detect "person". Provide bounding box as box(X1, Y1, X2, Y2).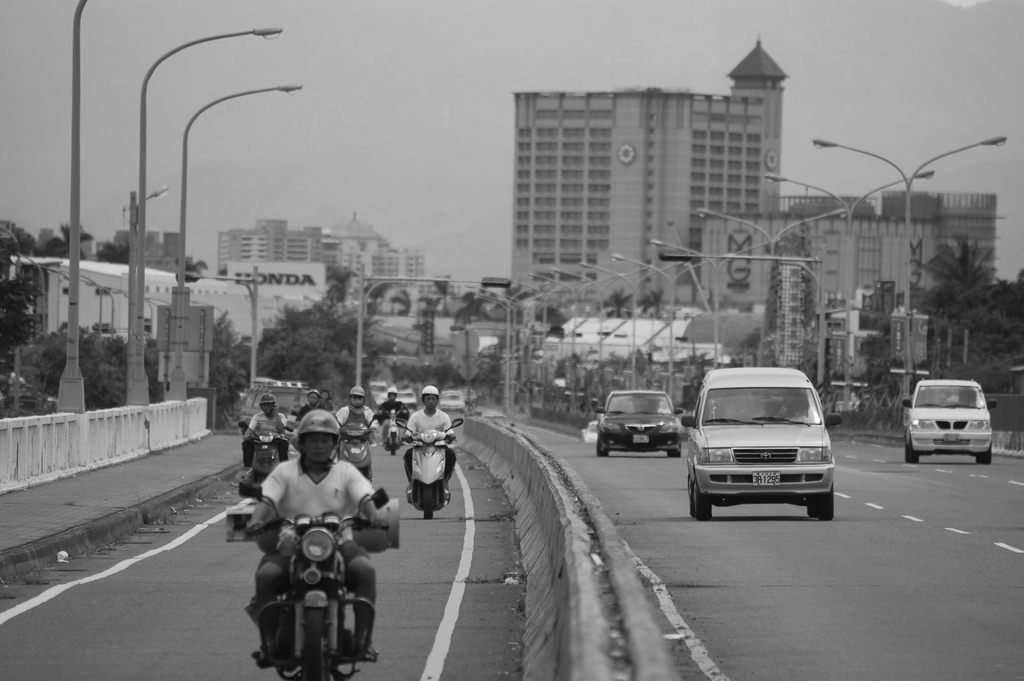
box(250, 409, 386, 666).
